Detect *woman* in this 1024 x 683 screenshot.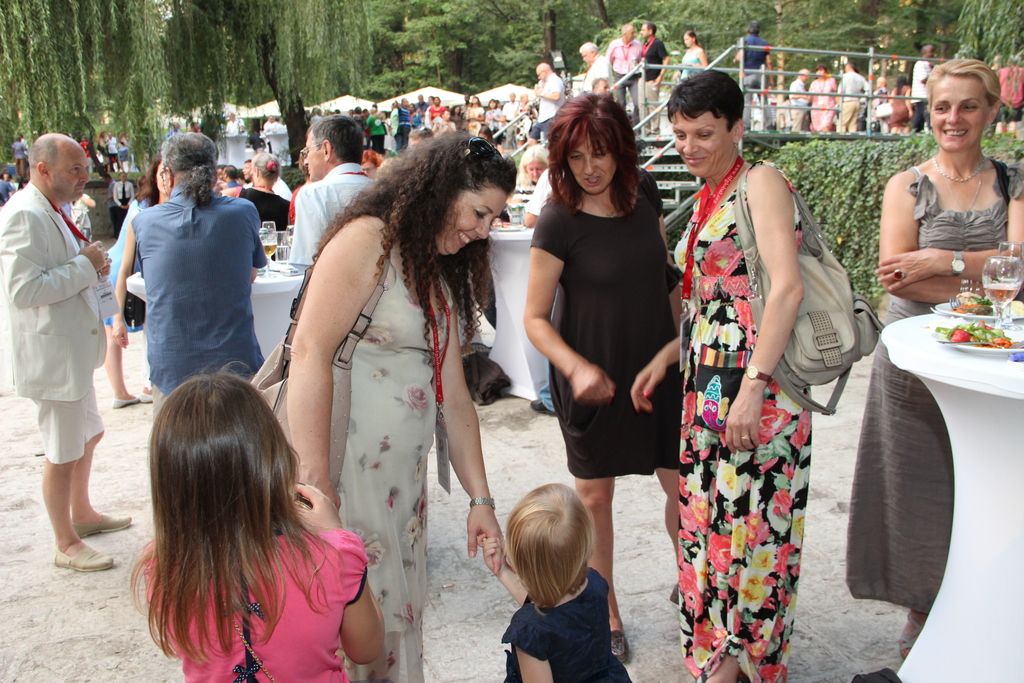
Detection: [left=279, top=117, right=517, bottom=680].
